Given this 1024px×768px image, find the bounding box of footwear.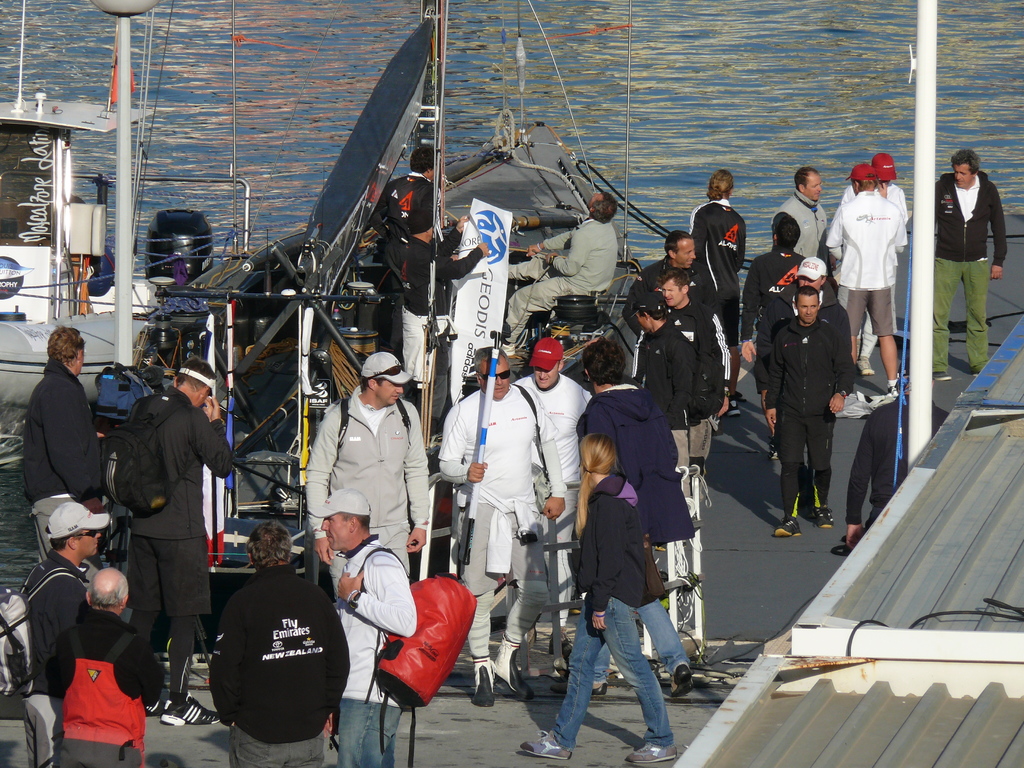
rect(935, 372, 952, 383).
